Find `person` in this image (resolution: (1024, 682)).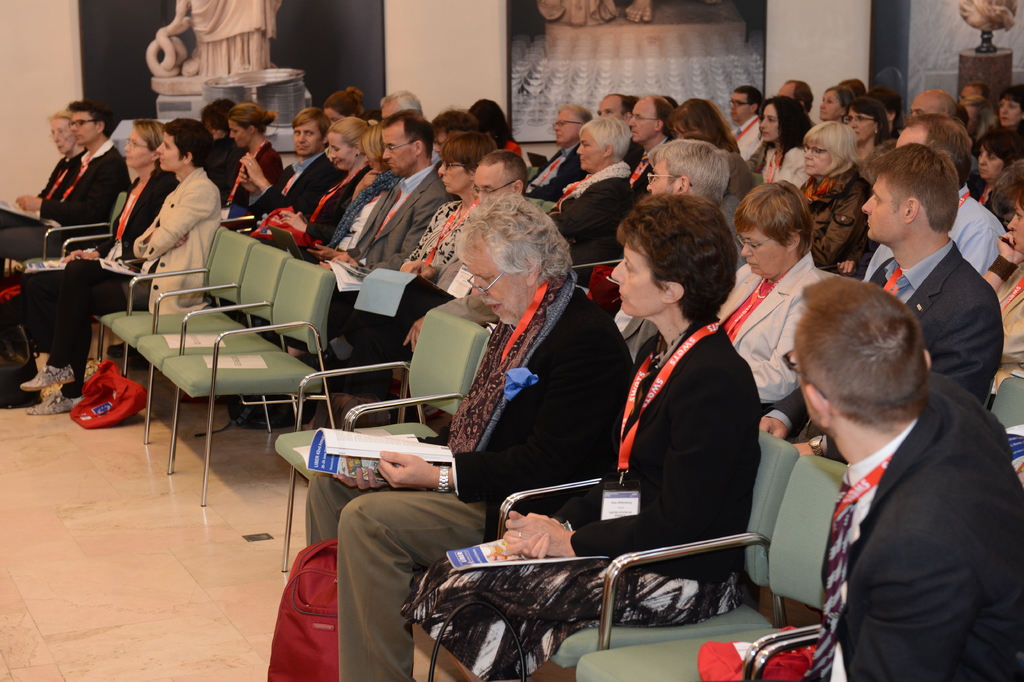
(x1=404, y1=192, x2=754, y2=680).
